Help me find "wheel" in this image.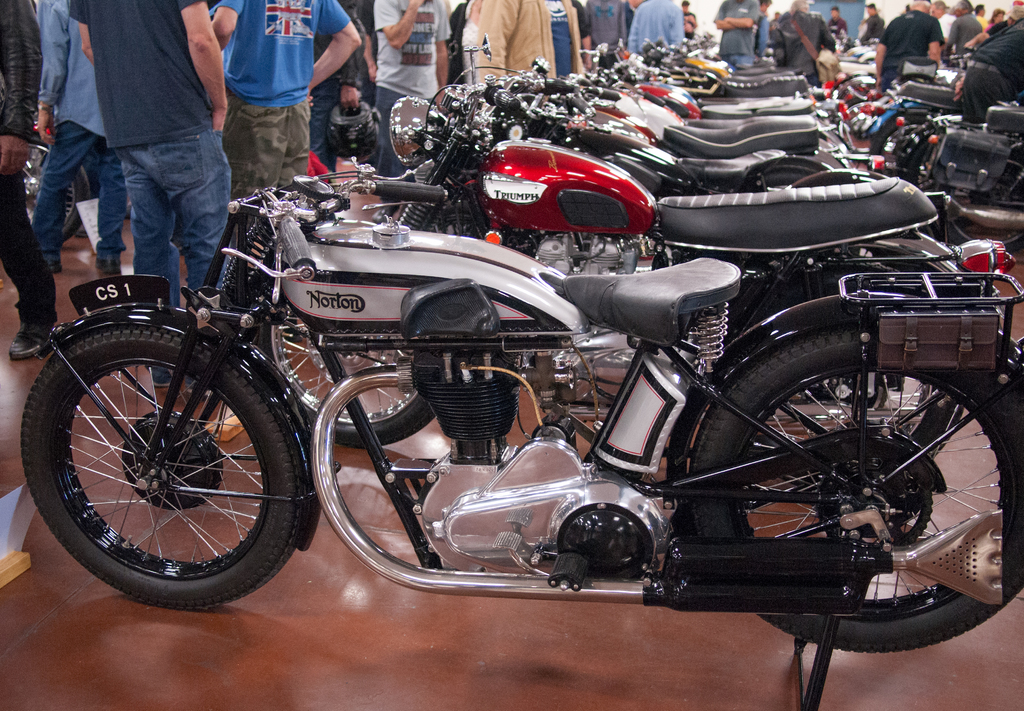
Found it: <bbox>20, 134, 87, 245</bbox>.
